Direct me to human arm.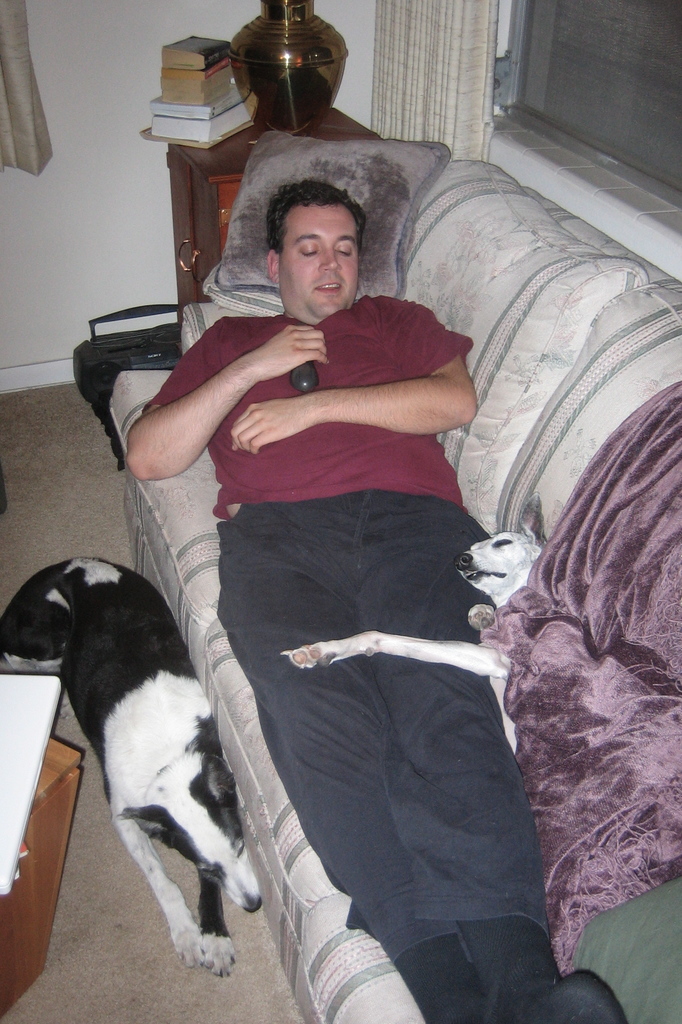
Direction: 133,314,304,494.
